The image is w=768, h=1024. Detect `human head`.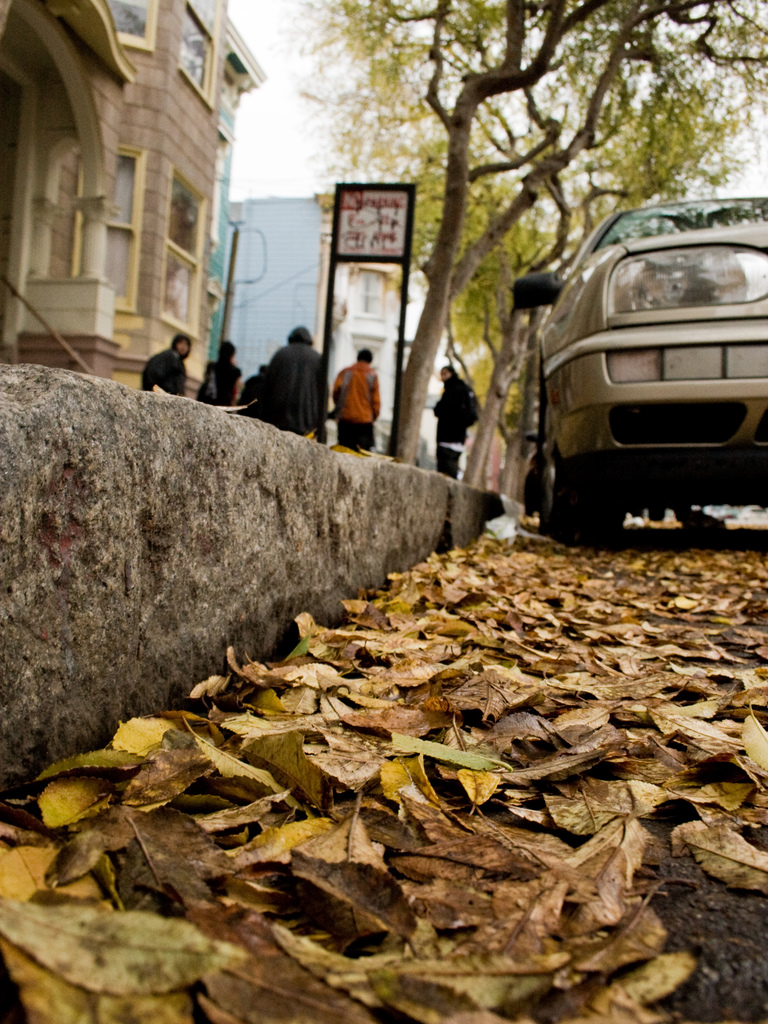
Detection: crop(291, 322, 315, 347).
